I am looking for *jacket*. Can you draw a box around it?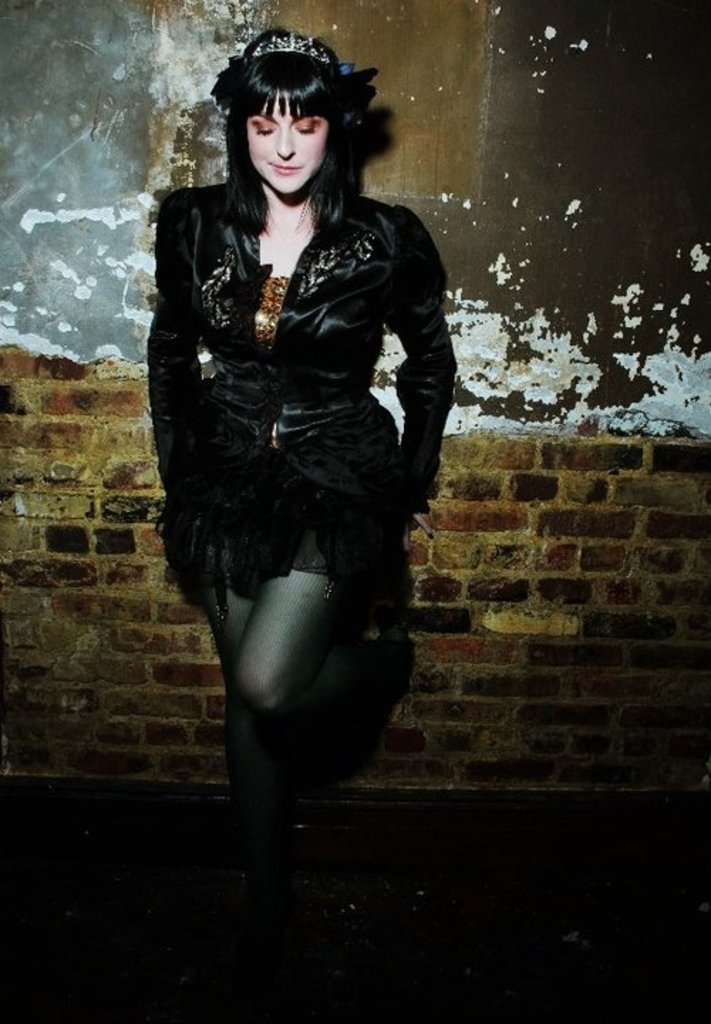
Sure, the bounding box is <box>132,165,469,640</box>.
